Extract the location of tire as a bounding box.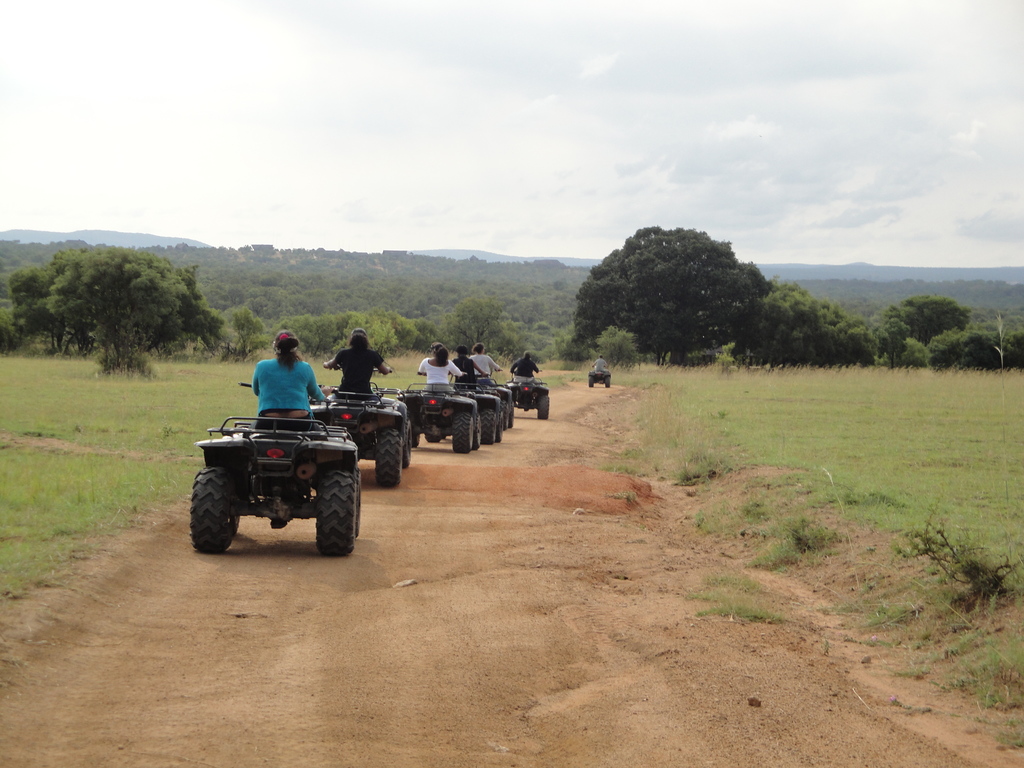
429, 433, 444, 442.
